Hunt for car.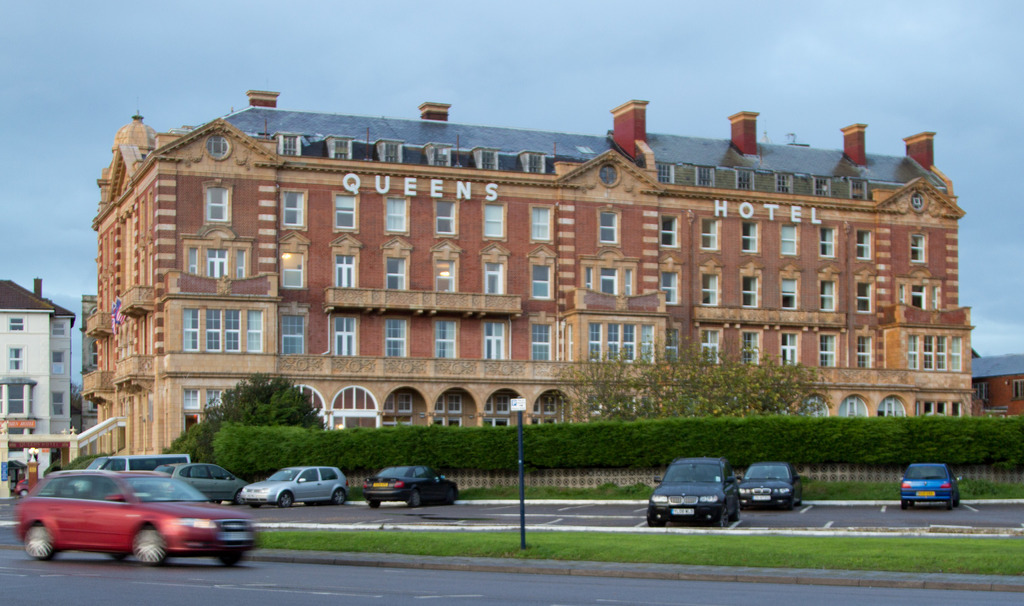
Hunted down at [362,459,460,505].
